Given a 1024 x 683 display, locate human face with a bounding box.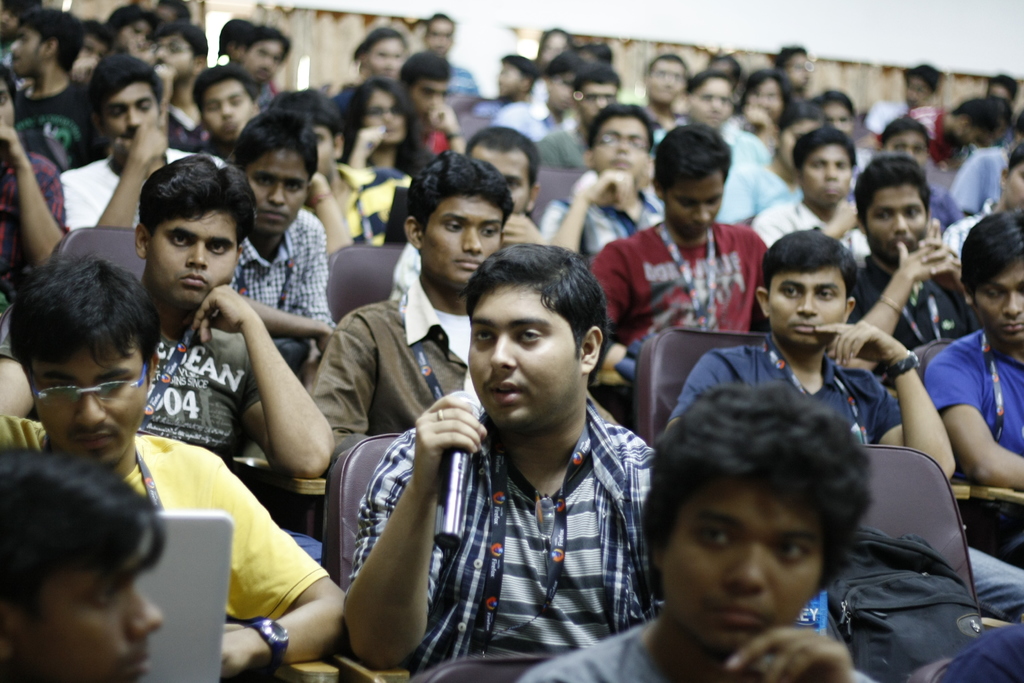
Located: BBox(590, 125, 650, 175).
